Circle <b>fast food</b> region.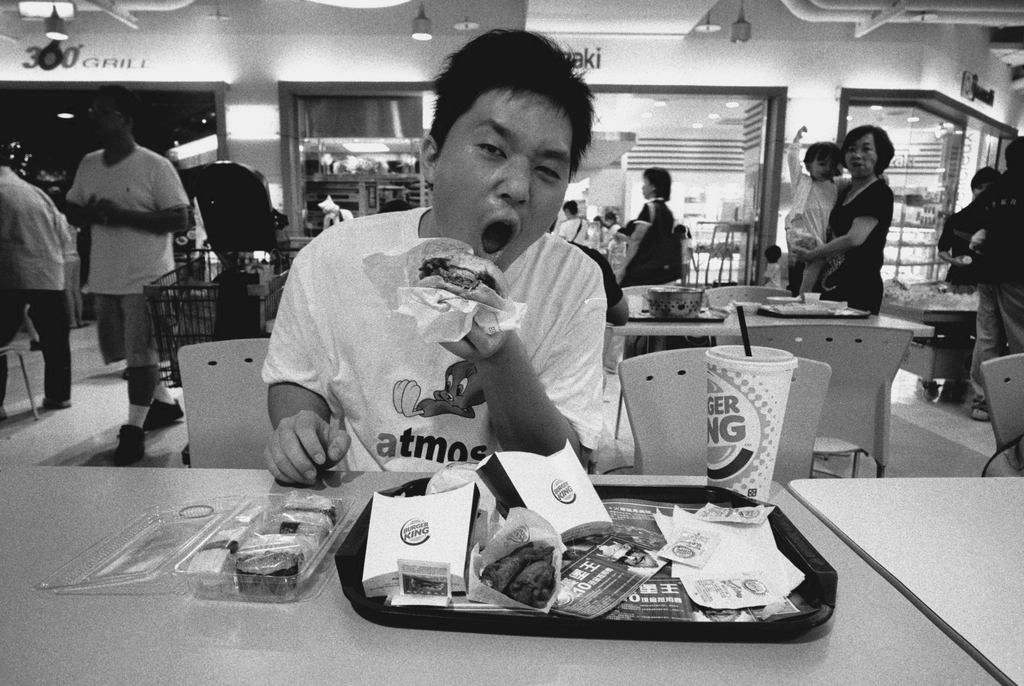
Region: (x1=289, y1=493, x2=335, y2=520).
